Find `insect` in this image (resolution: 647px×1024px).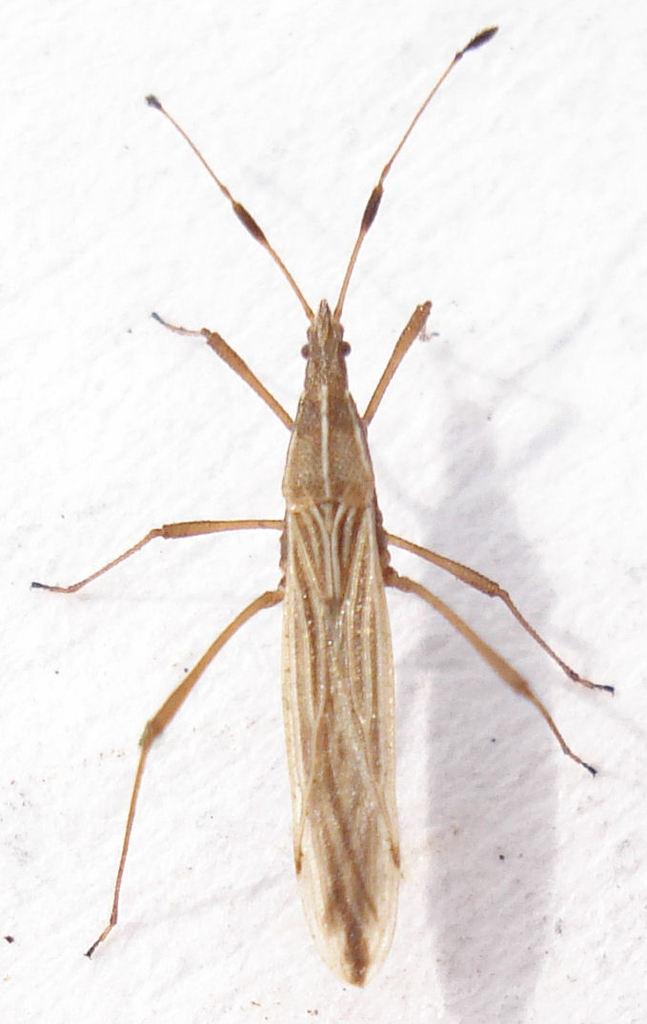
bbox=[32, 23, 615, 988].
